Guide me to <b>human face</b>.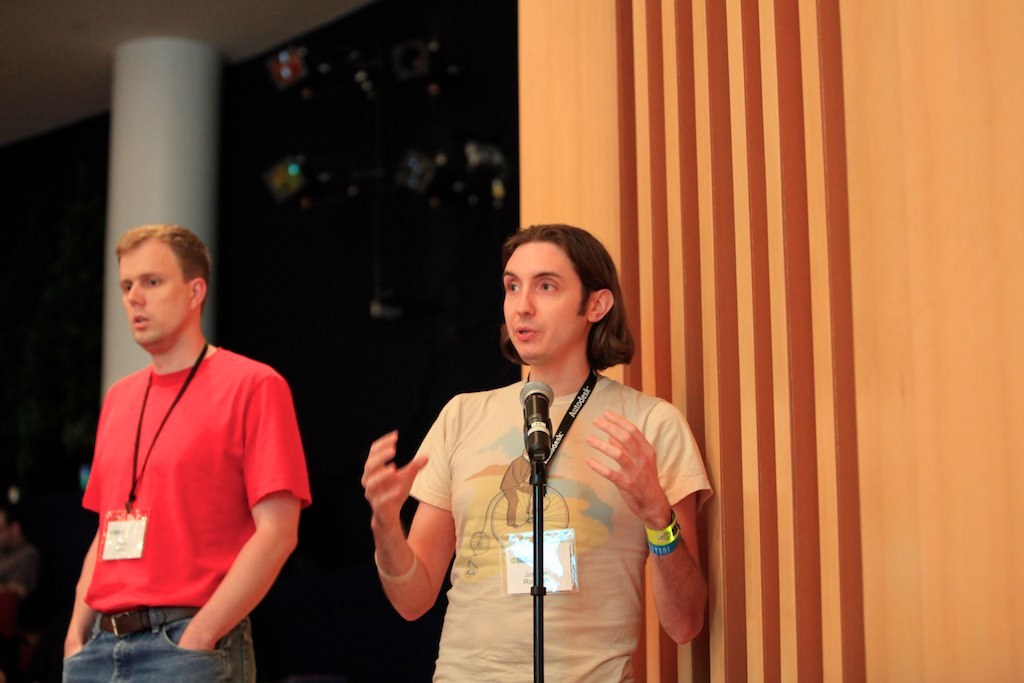
Guidance: <box>499,243,591,360</box>.
